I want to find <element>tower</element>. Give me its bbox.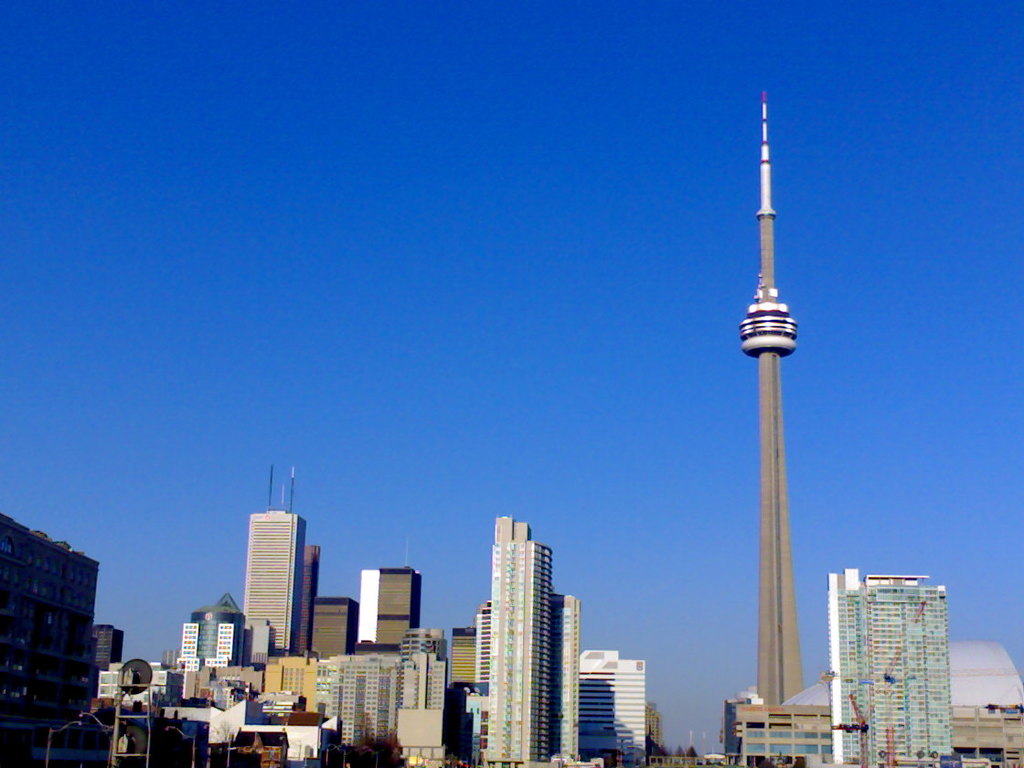
rect(554, 592, 588, 757).
